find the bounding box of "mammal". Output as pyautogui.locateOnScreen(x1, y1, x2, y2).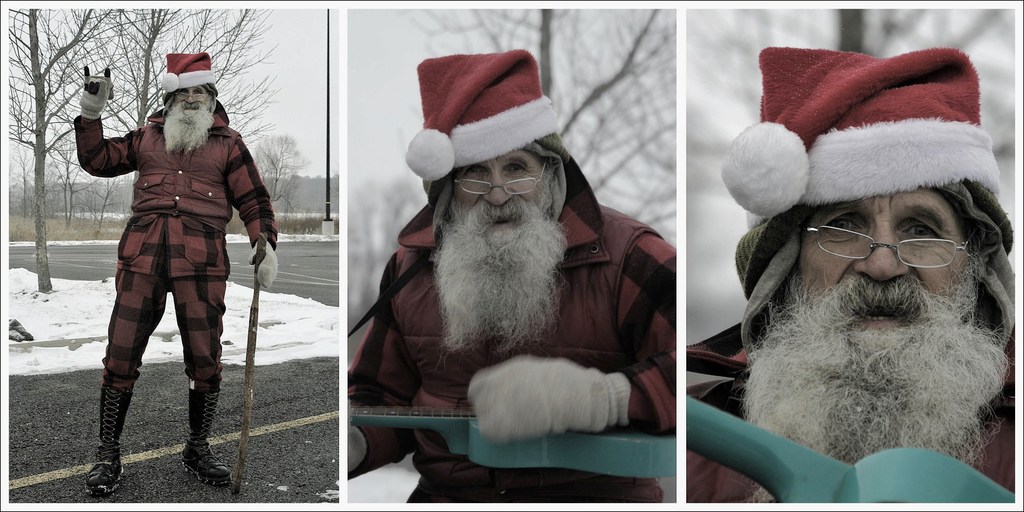
pyautogui.locateOnScreen(347, 49, 677, 506).
